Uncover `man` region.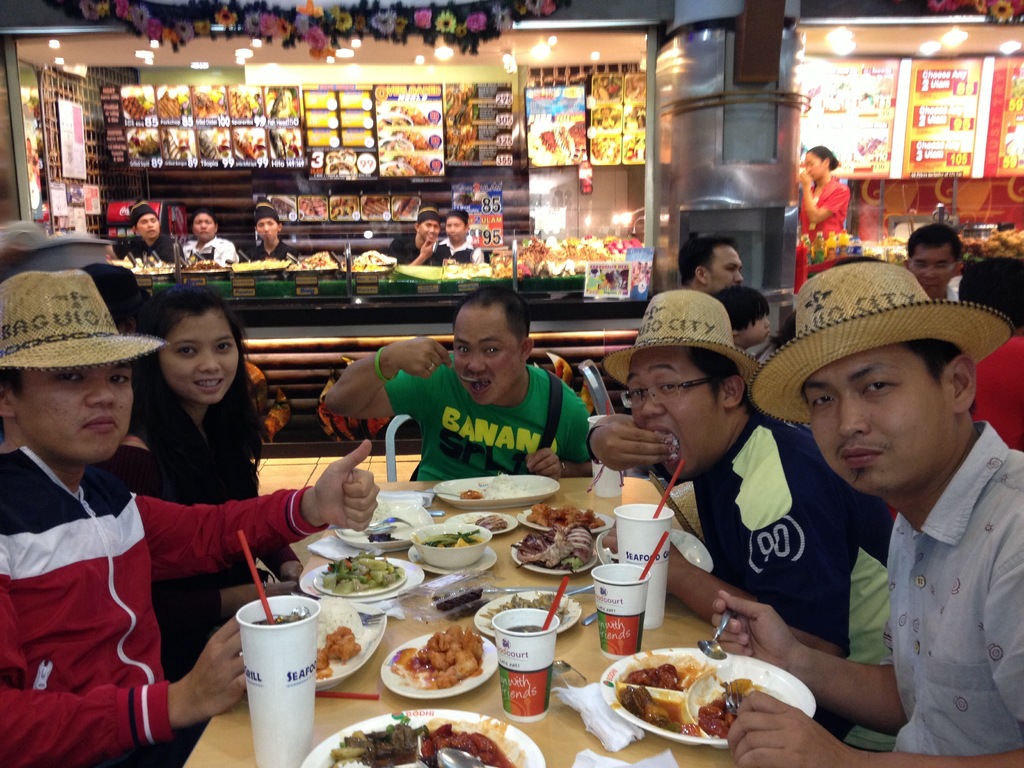
Uncovered: [681, 236, 747, 294].
